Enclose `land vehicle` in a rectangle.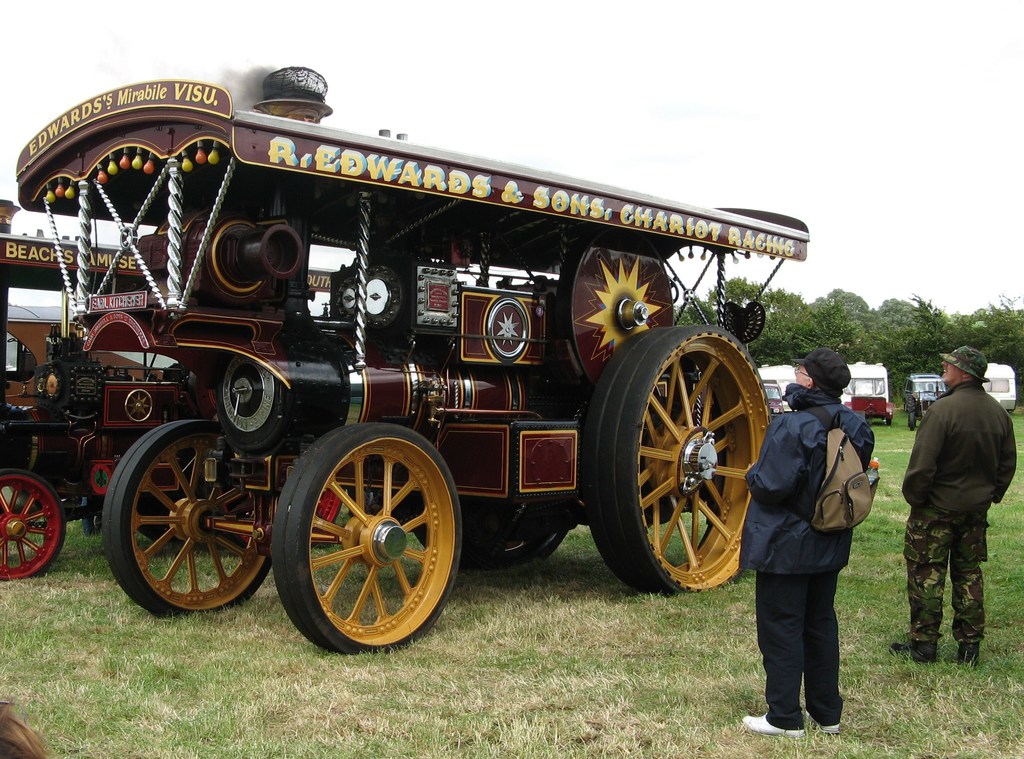
(left=762, top=385, right=786, bottom=415).
